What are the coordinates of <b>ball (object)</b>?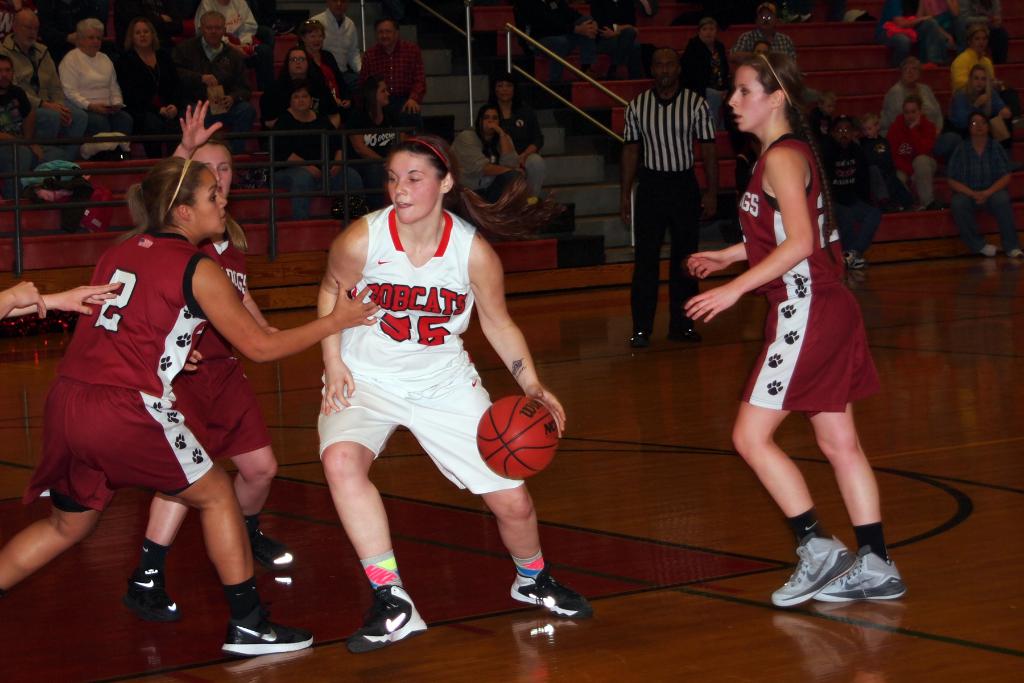
476/398/559/483.
